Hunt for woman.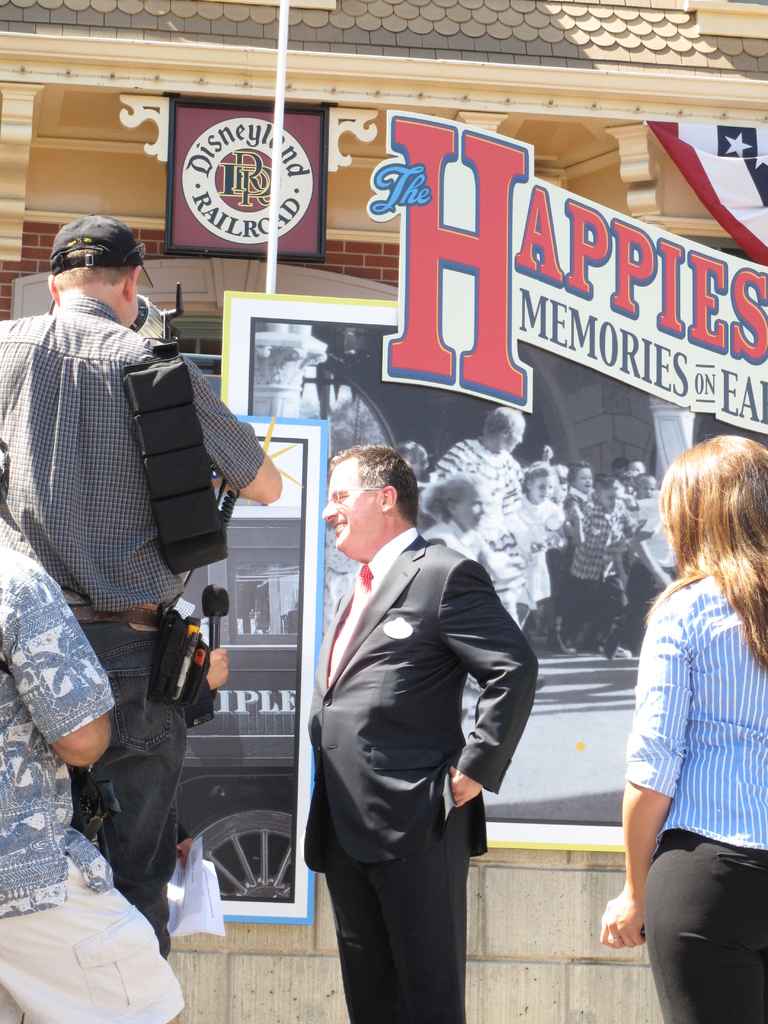
Hunted down at x1=597 y1=449 x2=751 y2=1019.
